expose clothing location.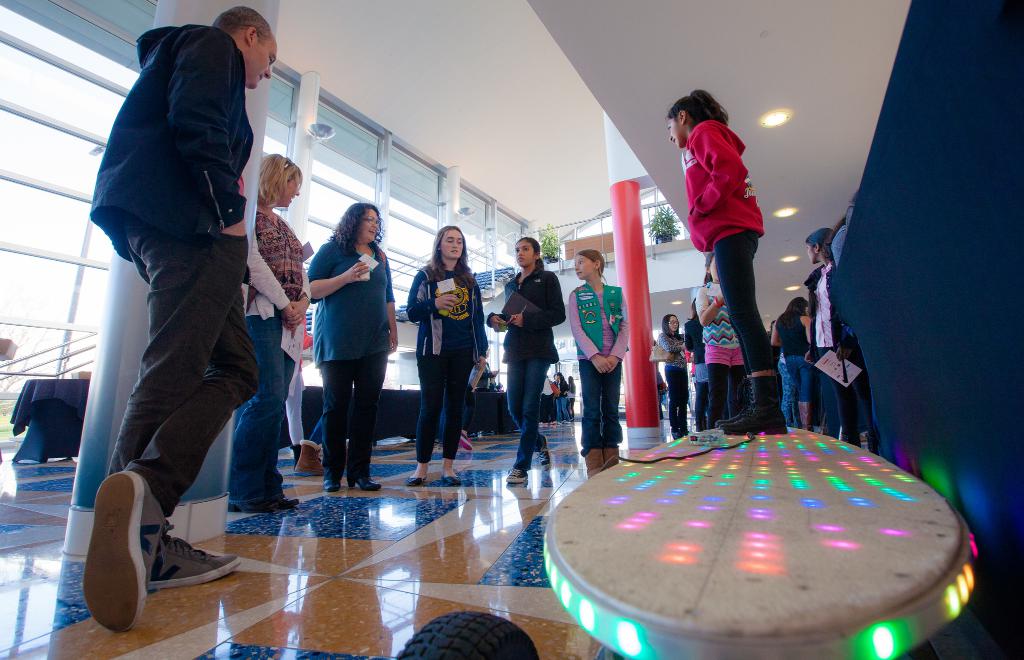
Exposed at (684,120,774,369).
